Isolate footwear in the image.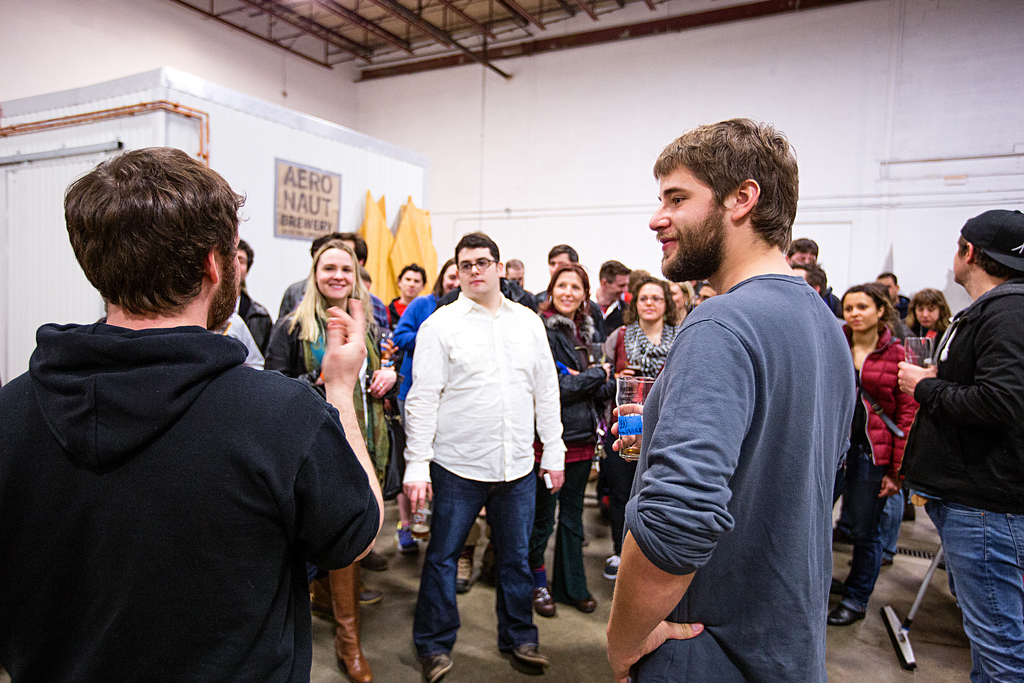
Isolated region: Rect(392, 527, 415, 553).
